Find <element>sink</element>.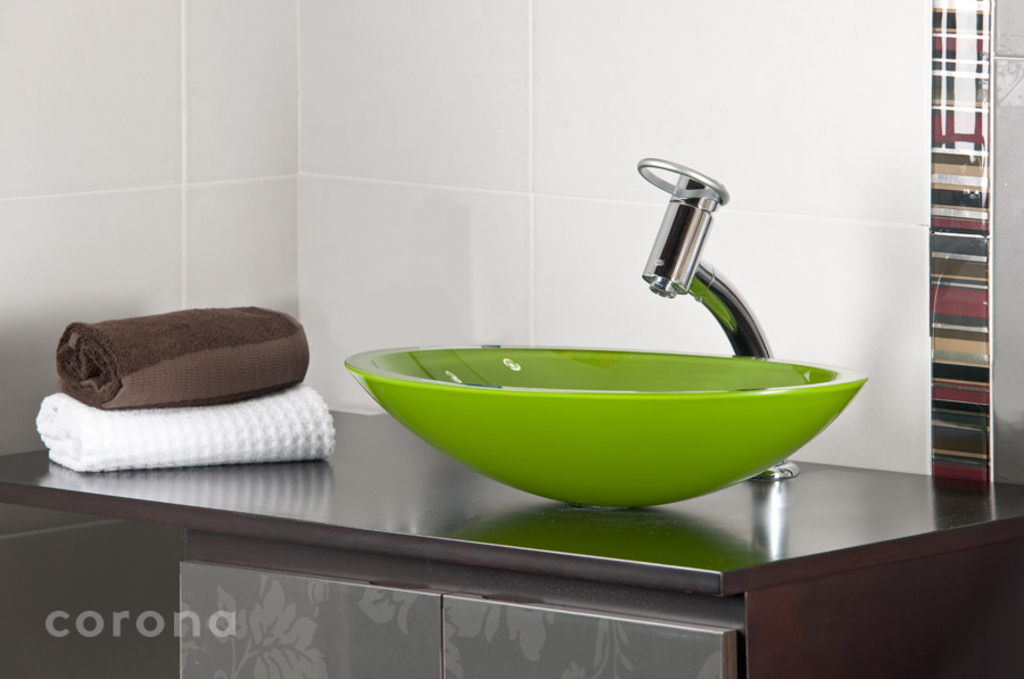
{"x1": 315, "y1": 133, "x2": 882, "y2": 513}.
